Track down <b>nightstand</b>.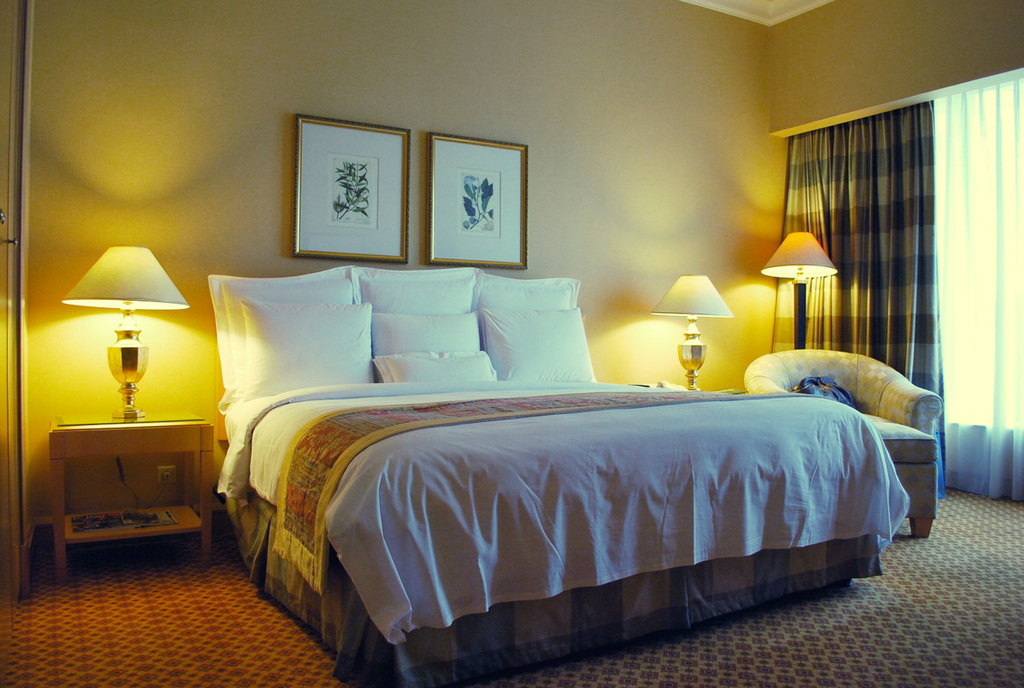
Tracked to [37, 403, 212, 574].
